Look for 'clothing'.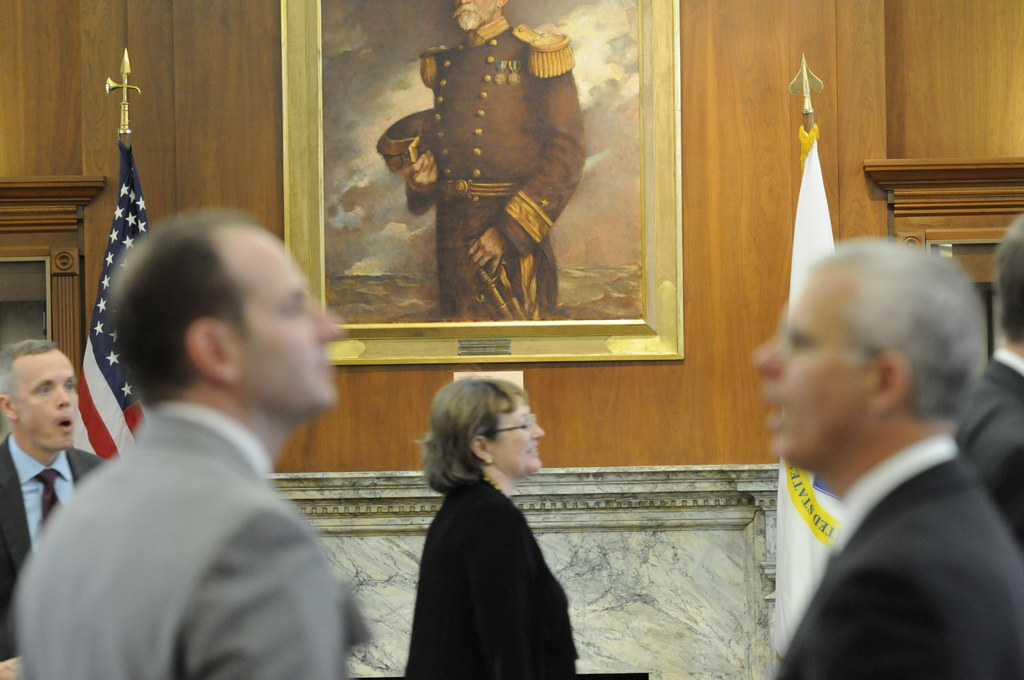
Found: pyautogui.locateOnScreen(402, 8, 586, 325).
